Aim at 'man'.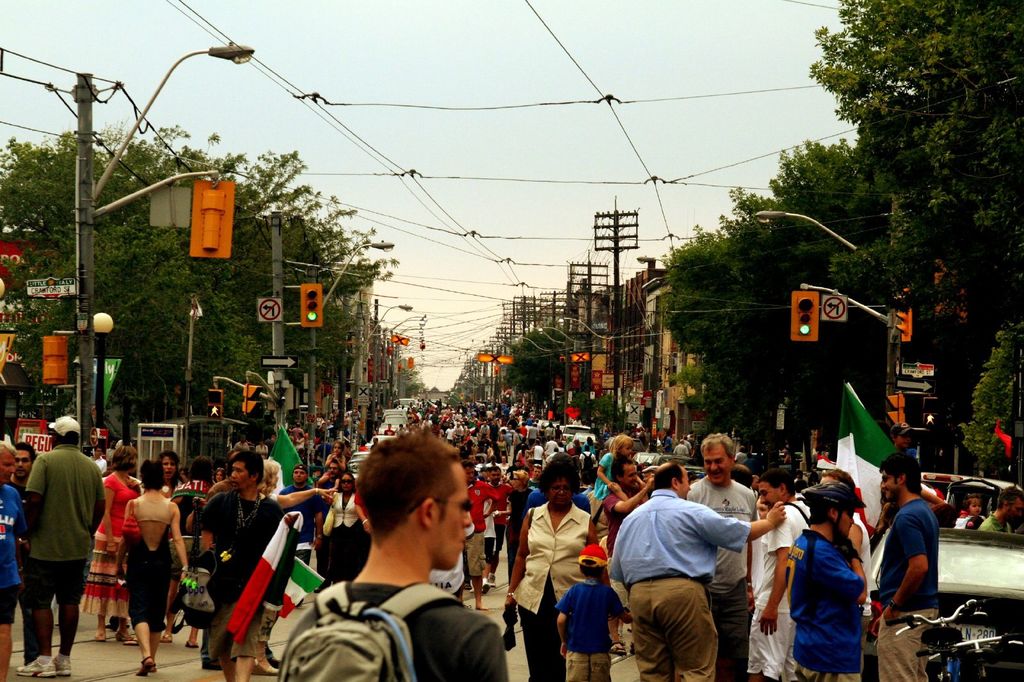
Aimed at 577:445:596:485.
